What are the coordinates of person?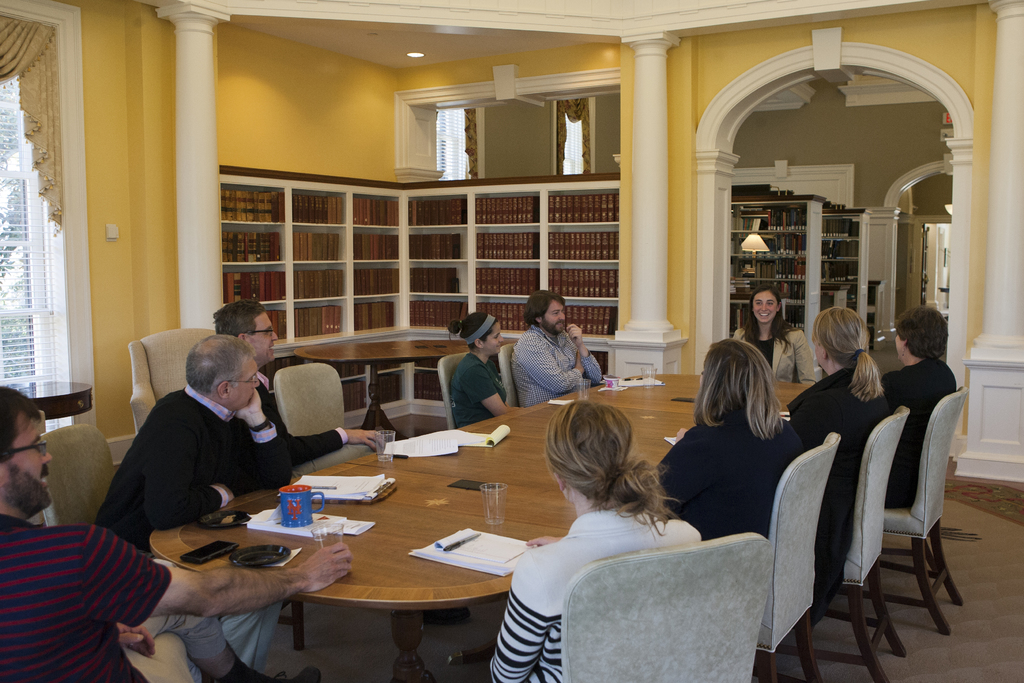
[502,295,597,420].
